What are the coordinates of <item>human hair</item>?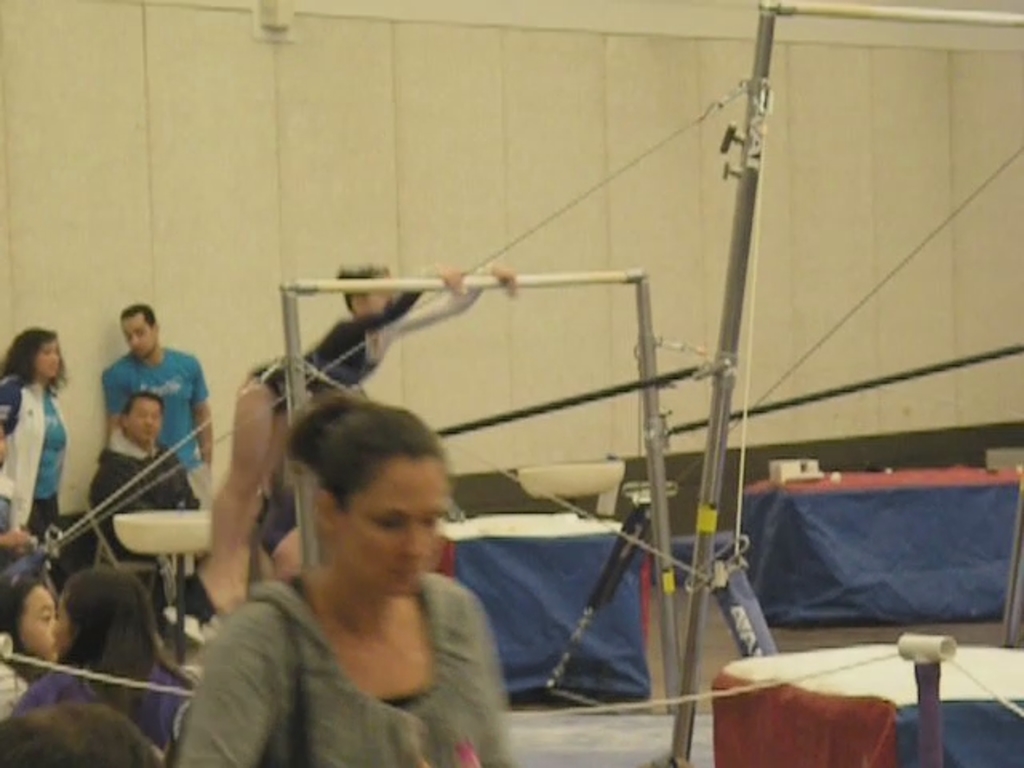
[120,390,166,437].
